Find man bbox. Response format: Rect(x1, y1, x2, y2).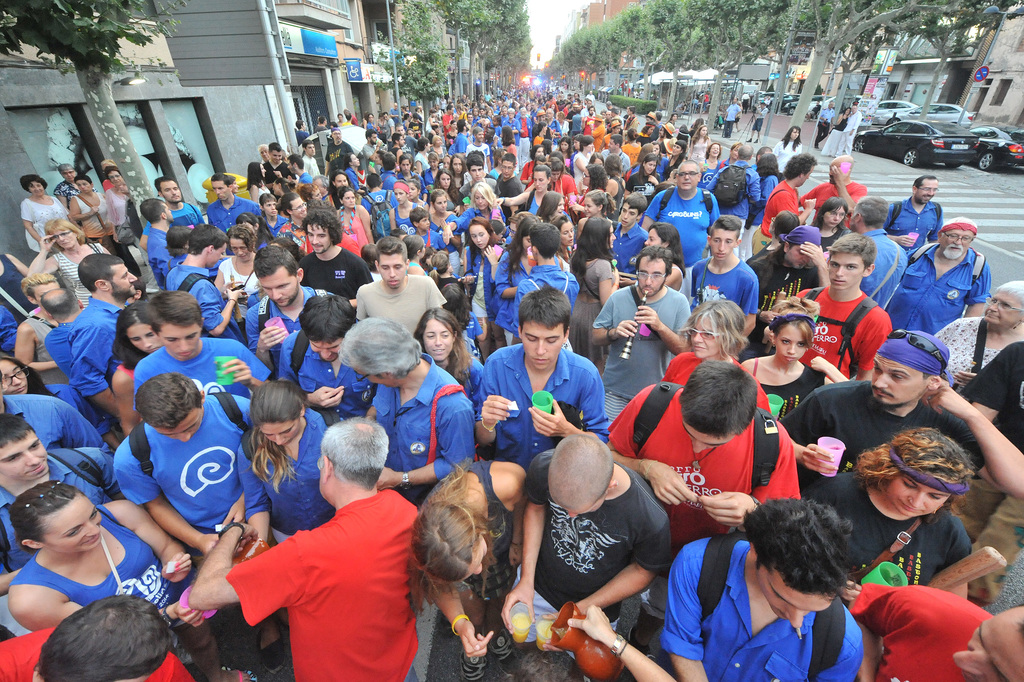
Rect(348, 144, 365, 194).
